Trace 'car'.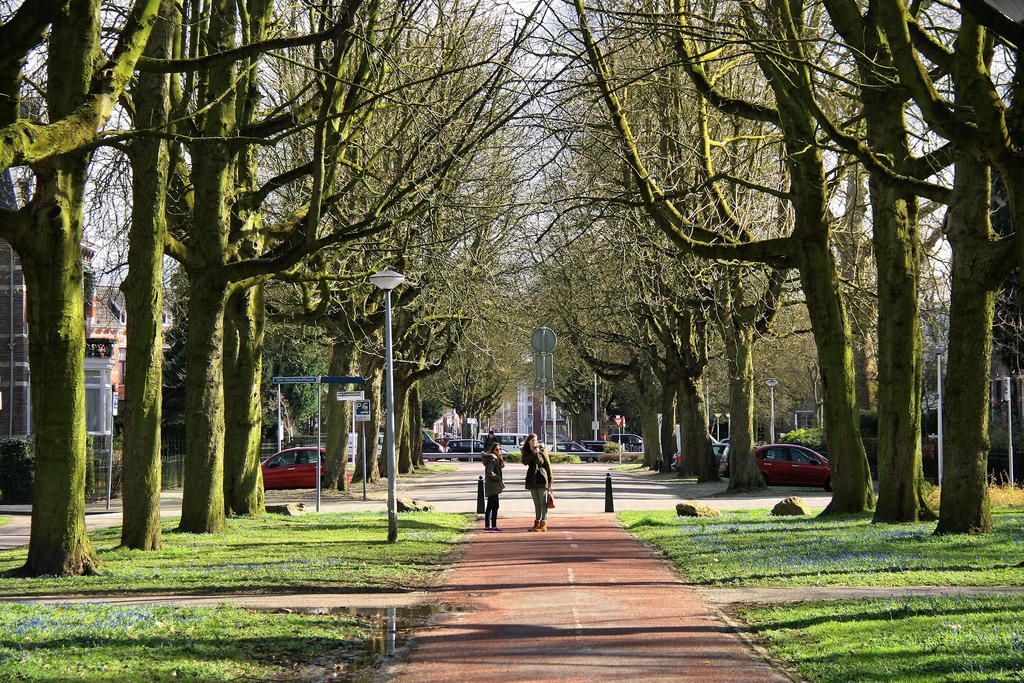
Traced to 445, 440, 508, 463.
